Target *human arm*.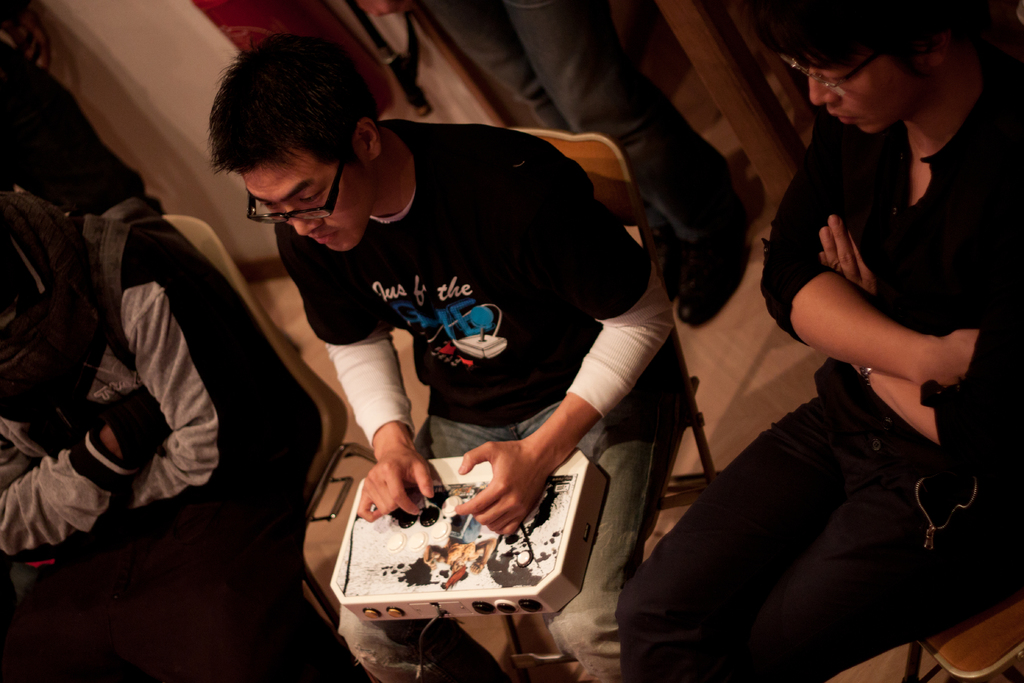
Target region: crop(272, 224, 457, 525).
